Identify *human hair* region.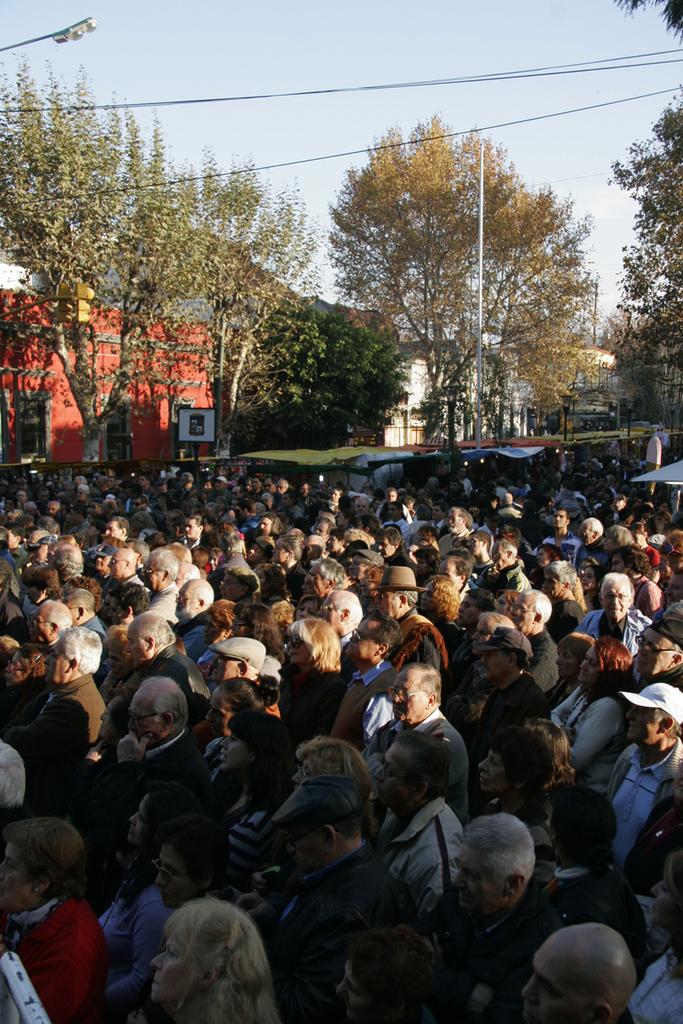
Region: 461, 810, 535, 901.
